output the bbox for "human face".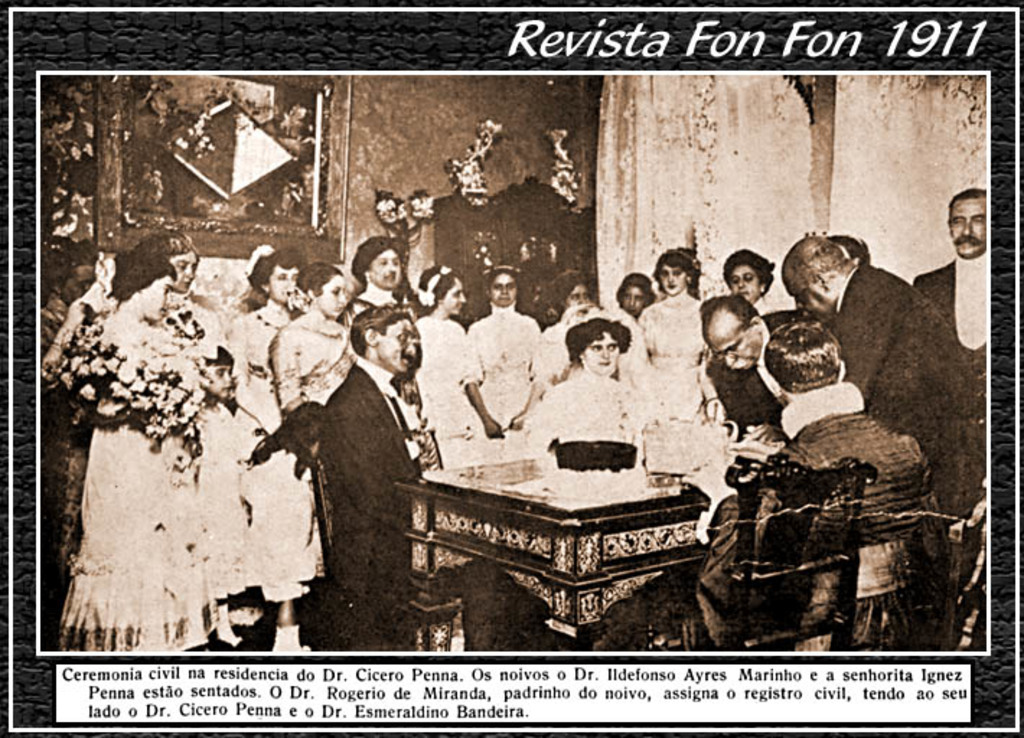
(left=780, top=275, right=824, bottom=320).
